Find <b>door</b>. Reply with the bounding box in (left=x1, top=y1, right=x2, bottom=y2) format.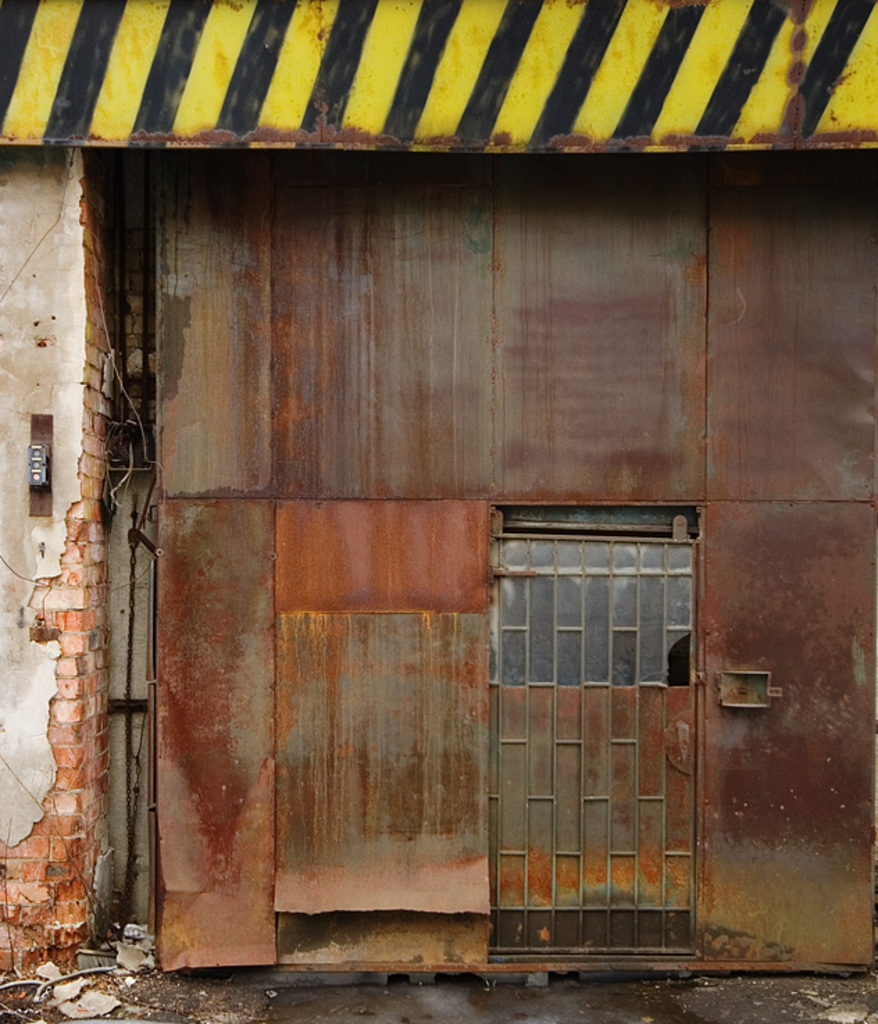
(left=161, top=496, right=278, bottom=966).
